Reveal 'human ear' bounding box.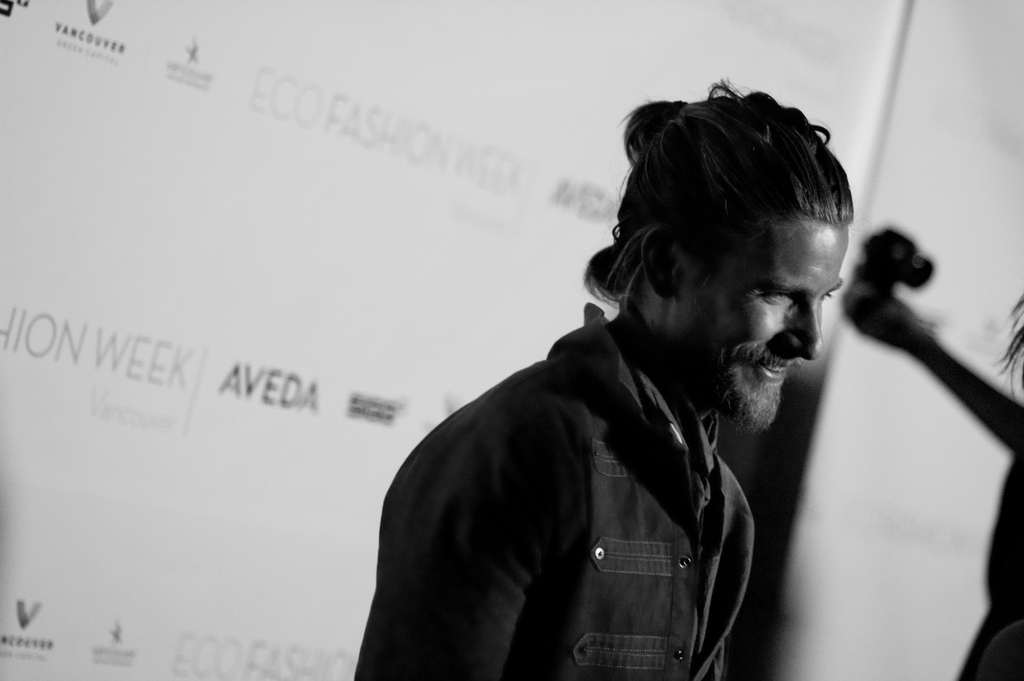
Revealed: x1=641 y1=228 x2=683 y2=297.
